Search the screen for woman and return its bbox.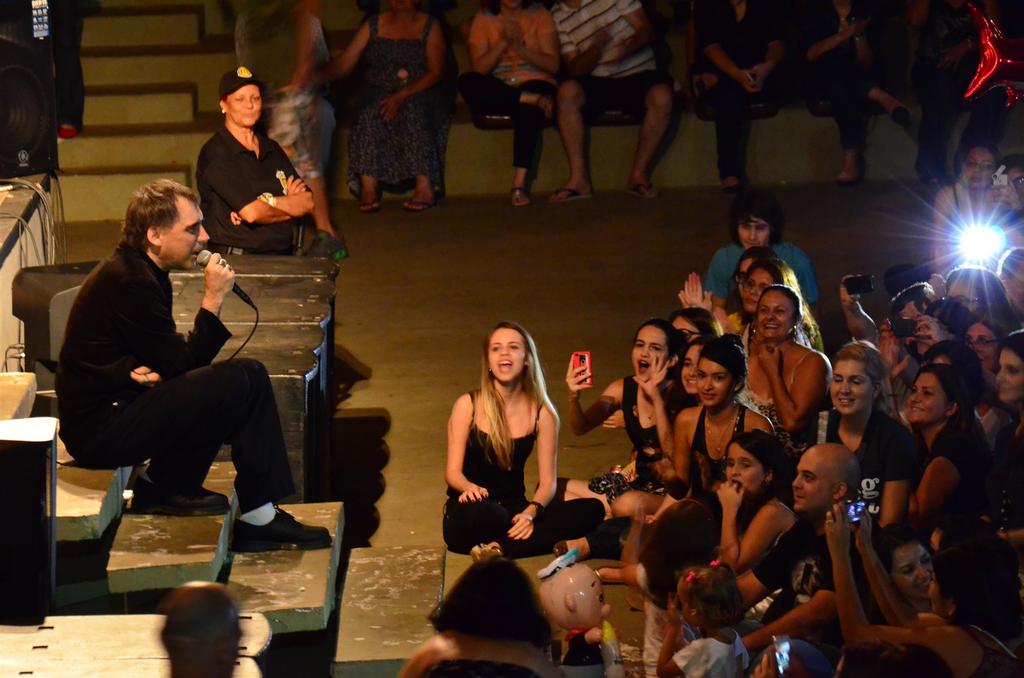
Found: <box>875,531,936,621</box>.
